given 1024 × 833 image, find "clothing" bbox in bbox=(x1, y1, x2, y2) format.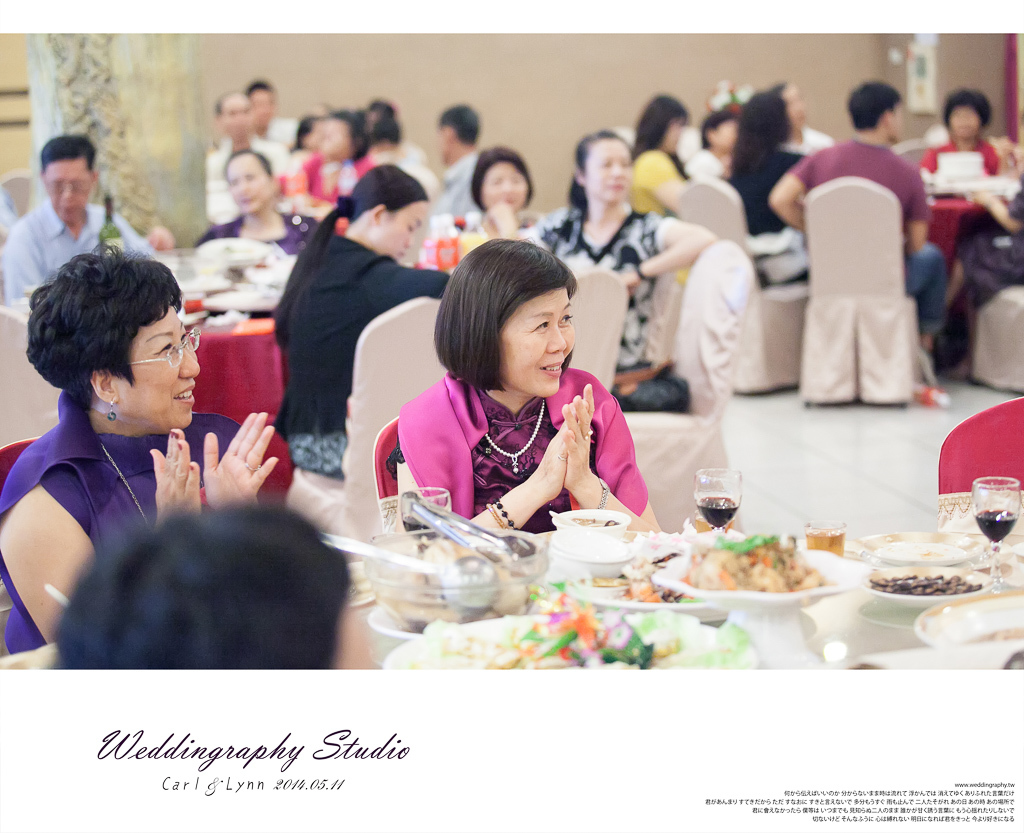
bbox=(374, 338, 651, 525).
